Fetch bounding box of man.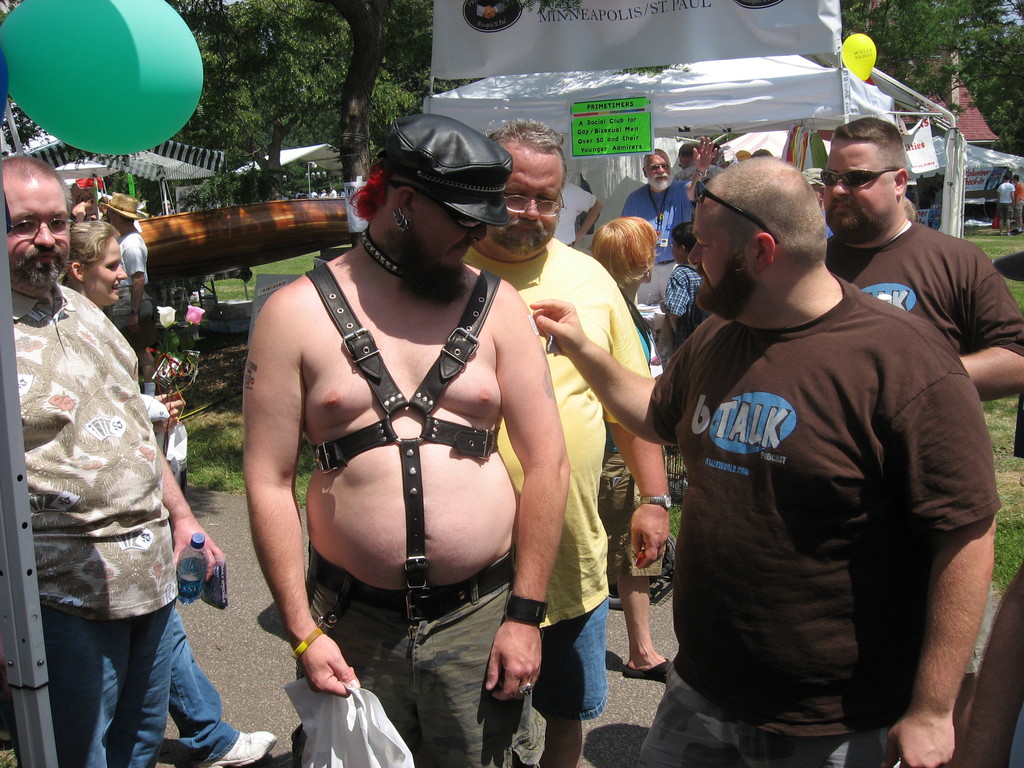
Bbox: locate(618, 130, 724, 305).
